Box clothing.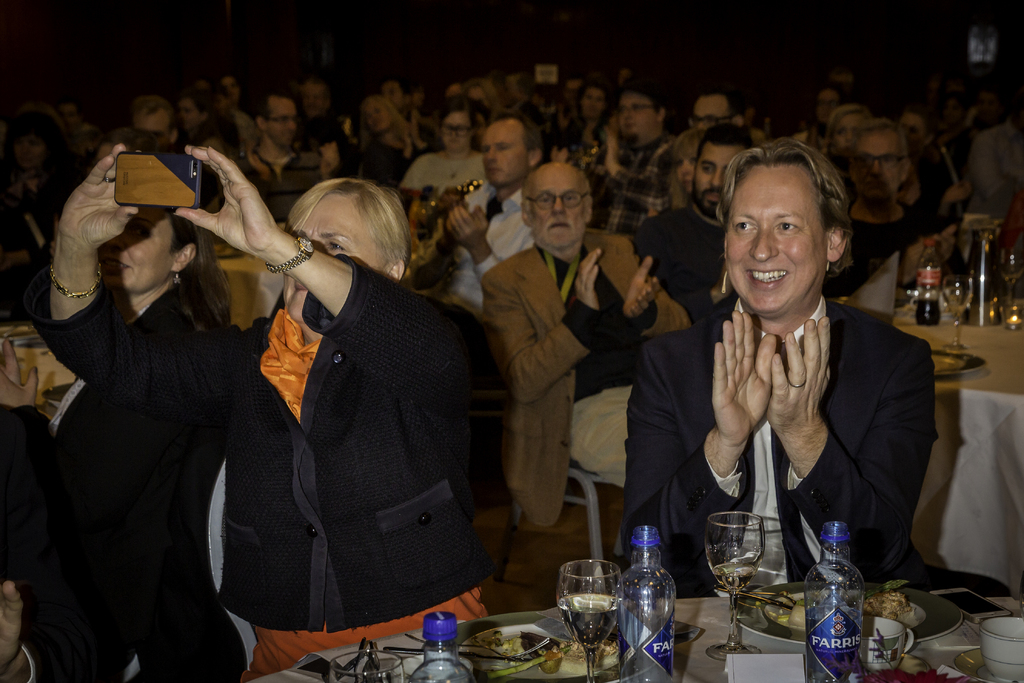
(40,281,248,682).
